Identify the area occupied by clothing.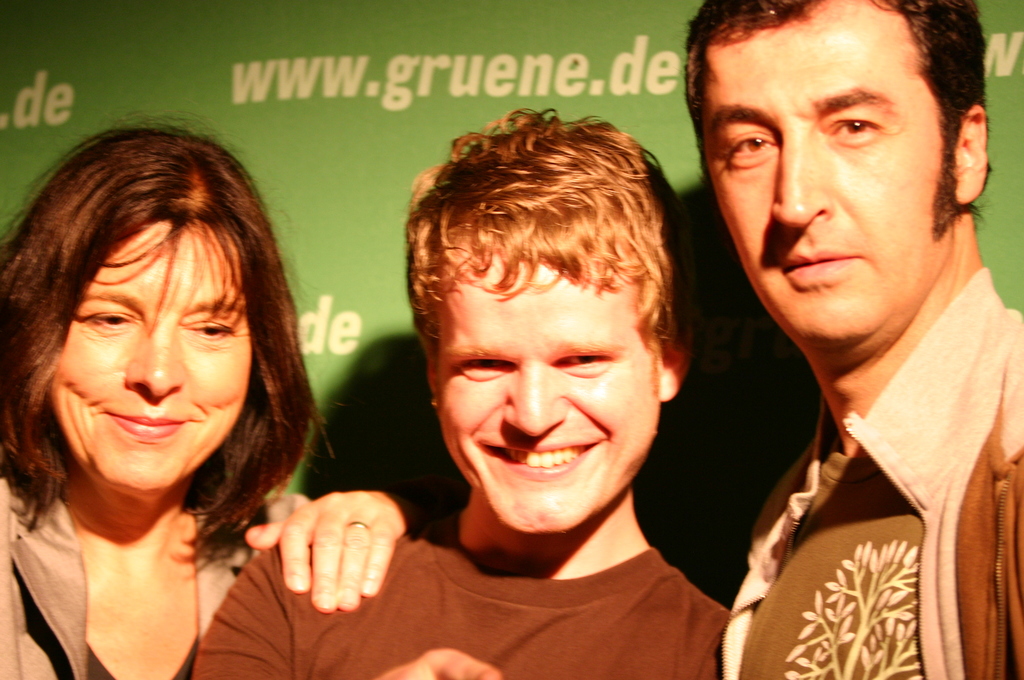
Area: select_region(186, 508, 730, 679).
